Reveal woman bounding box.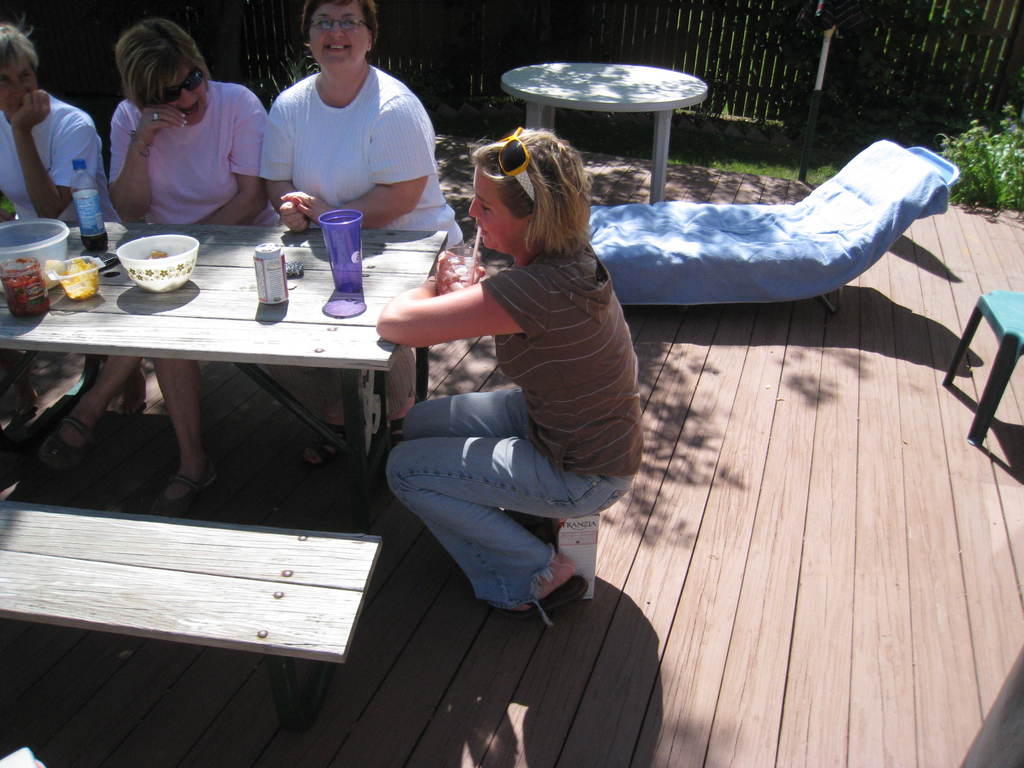
Revealed: bbox(259, 0, 470, 470).
